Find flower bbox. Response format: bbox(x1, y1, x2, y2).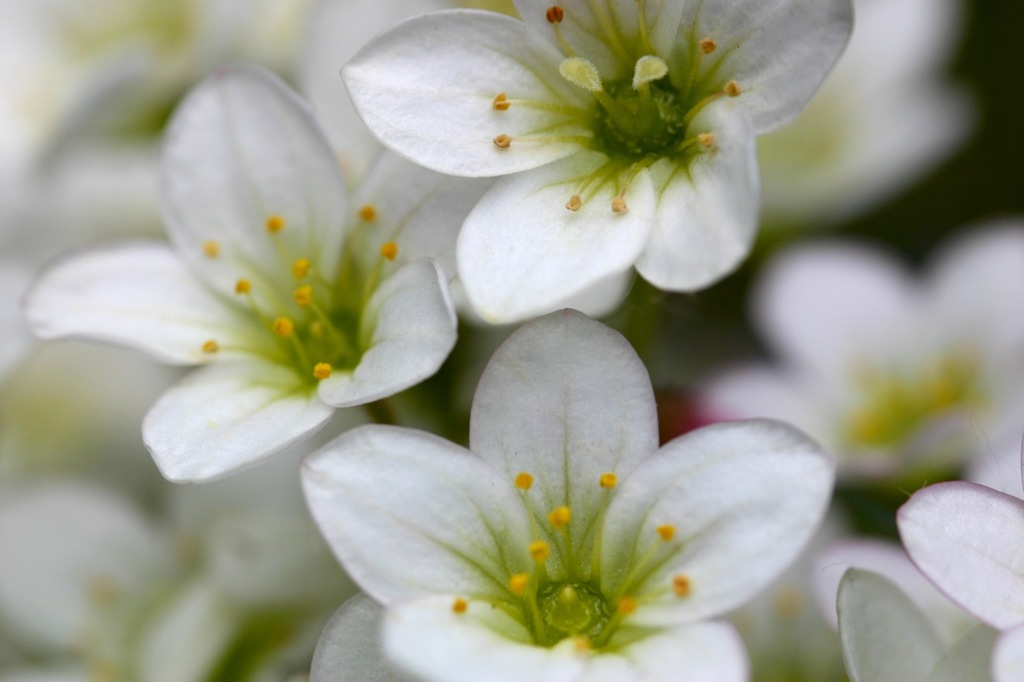
bbox(836, 477, 1023, 681).
